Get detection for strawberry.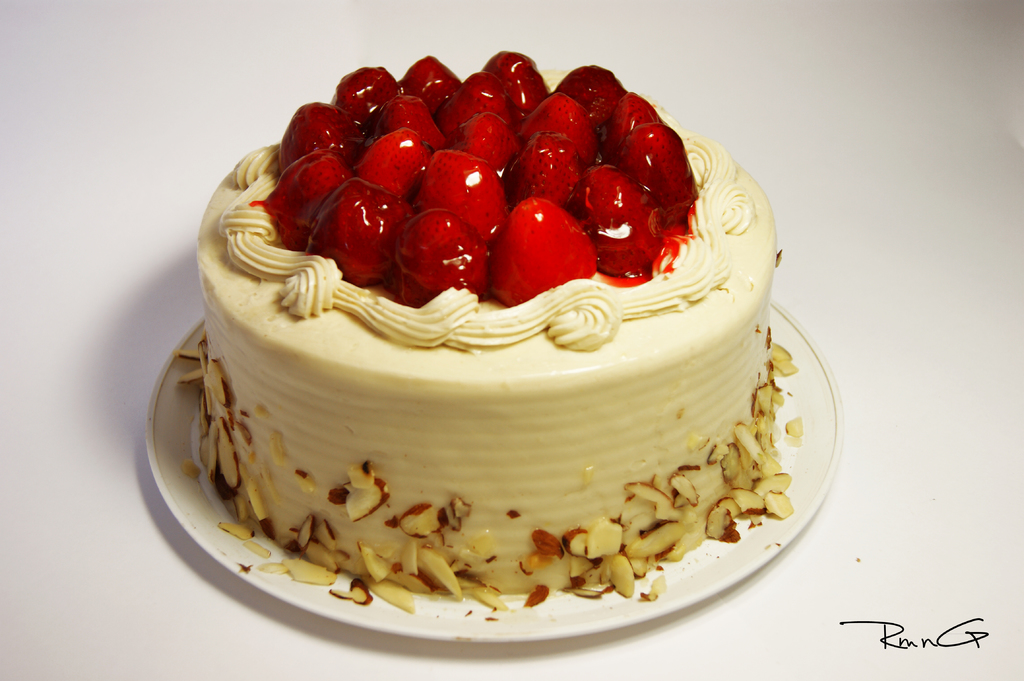
Detection: (left=502, top=125, right=593, bottom=214).
